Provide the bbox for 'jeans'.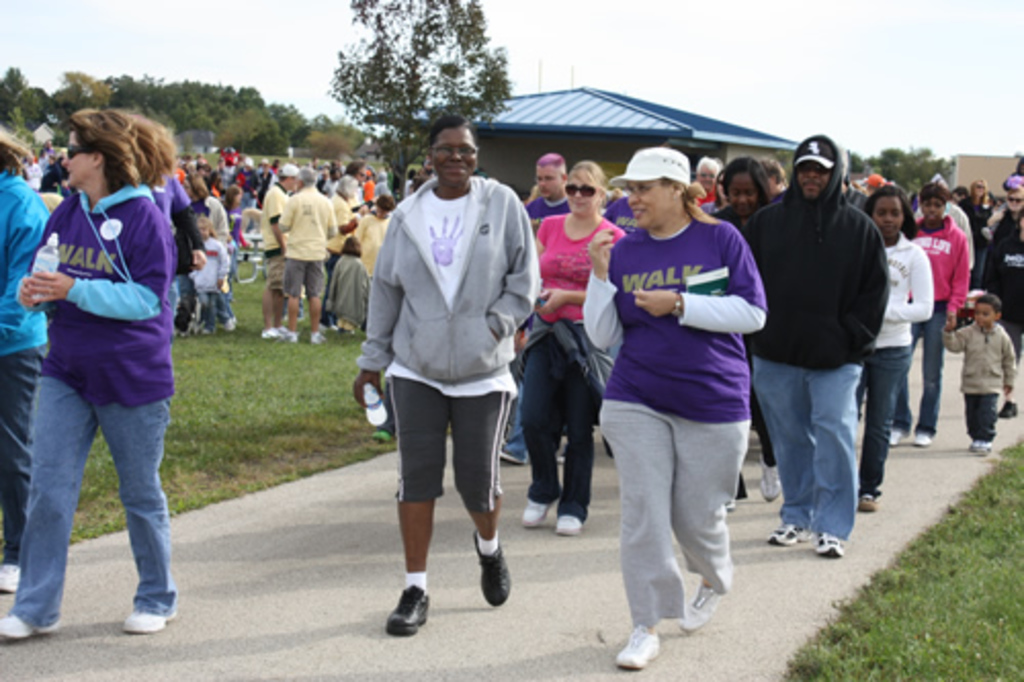
detection(20, 363, 176, 623).
